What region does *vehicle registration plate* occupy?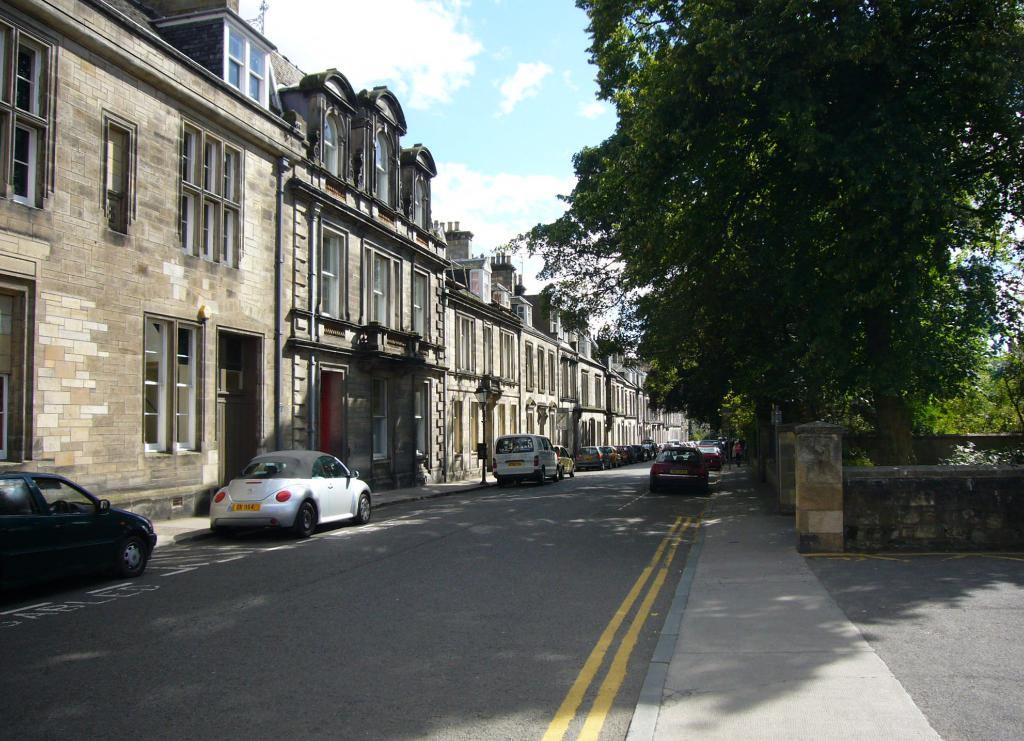
bbox(231, 503, 260, 509).
